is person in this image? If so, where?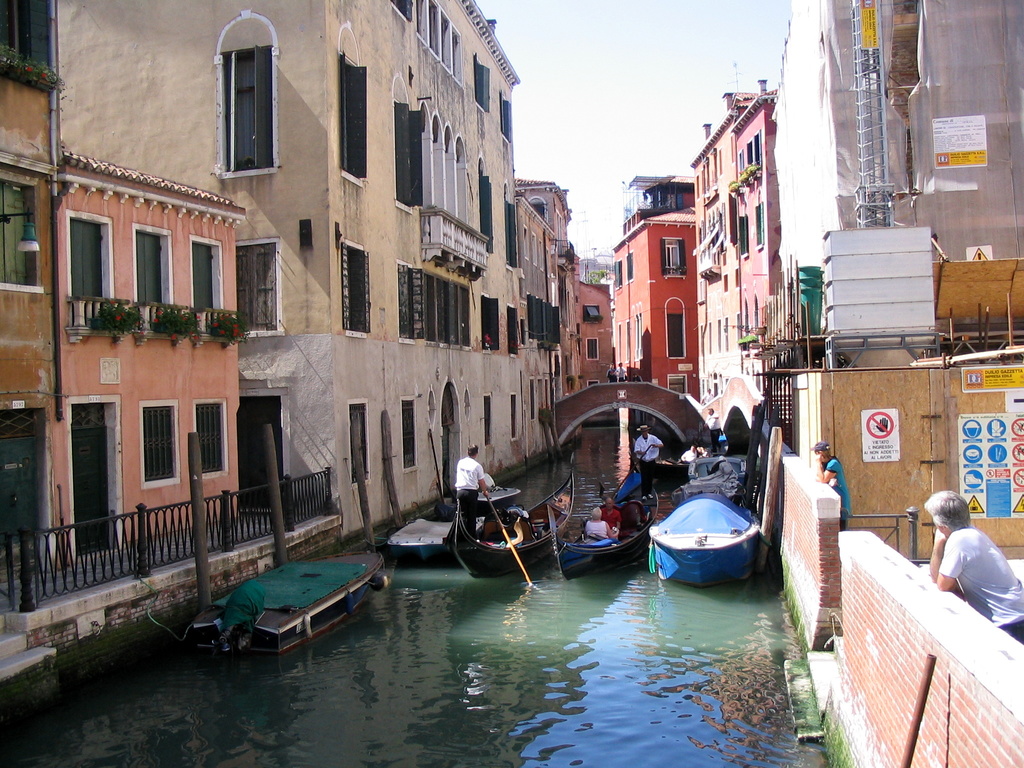
Yes, at select_region(633, 424, 662, 492).
